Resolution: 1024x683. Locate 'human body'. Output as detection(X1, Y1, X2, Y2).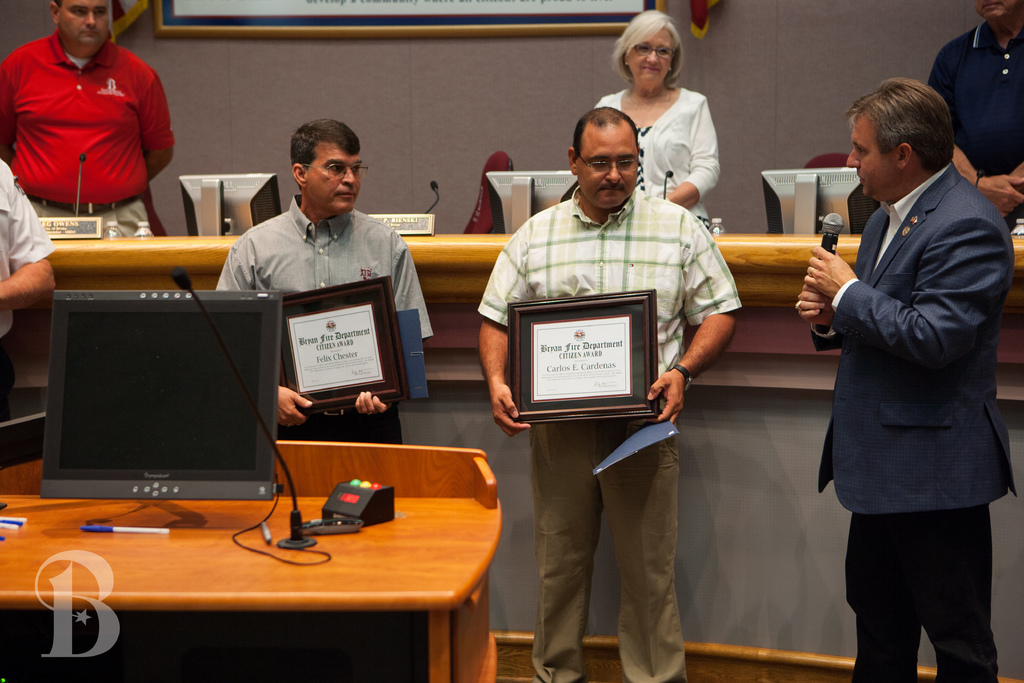
detection(934, 0, 1023, 220).
